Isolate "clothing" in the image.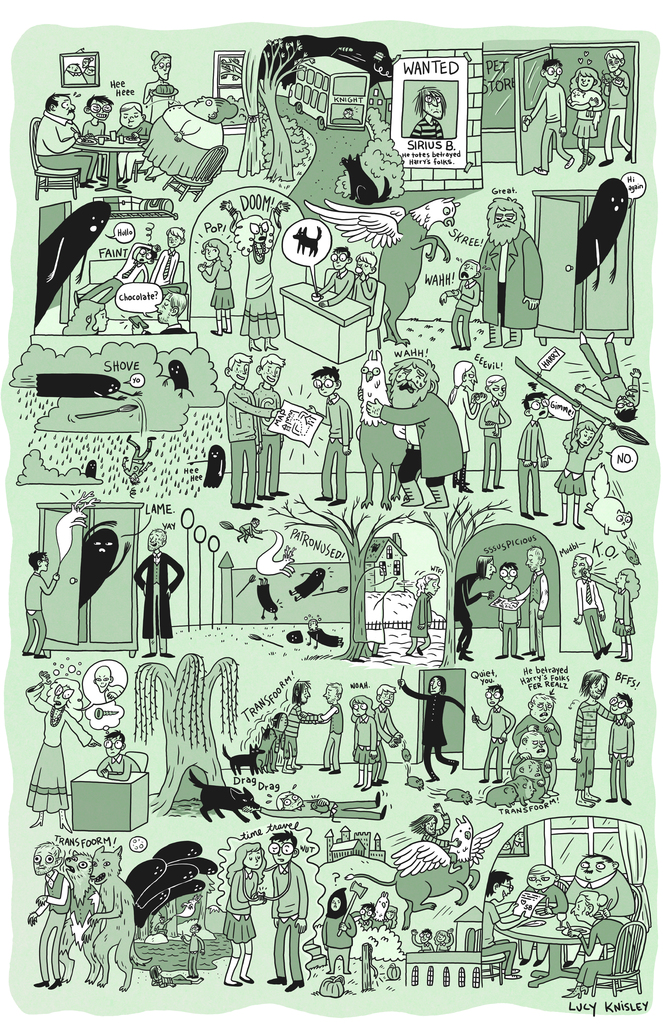
Isolated region: (525, 551, 560, 659).
